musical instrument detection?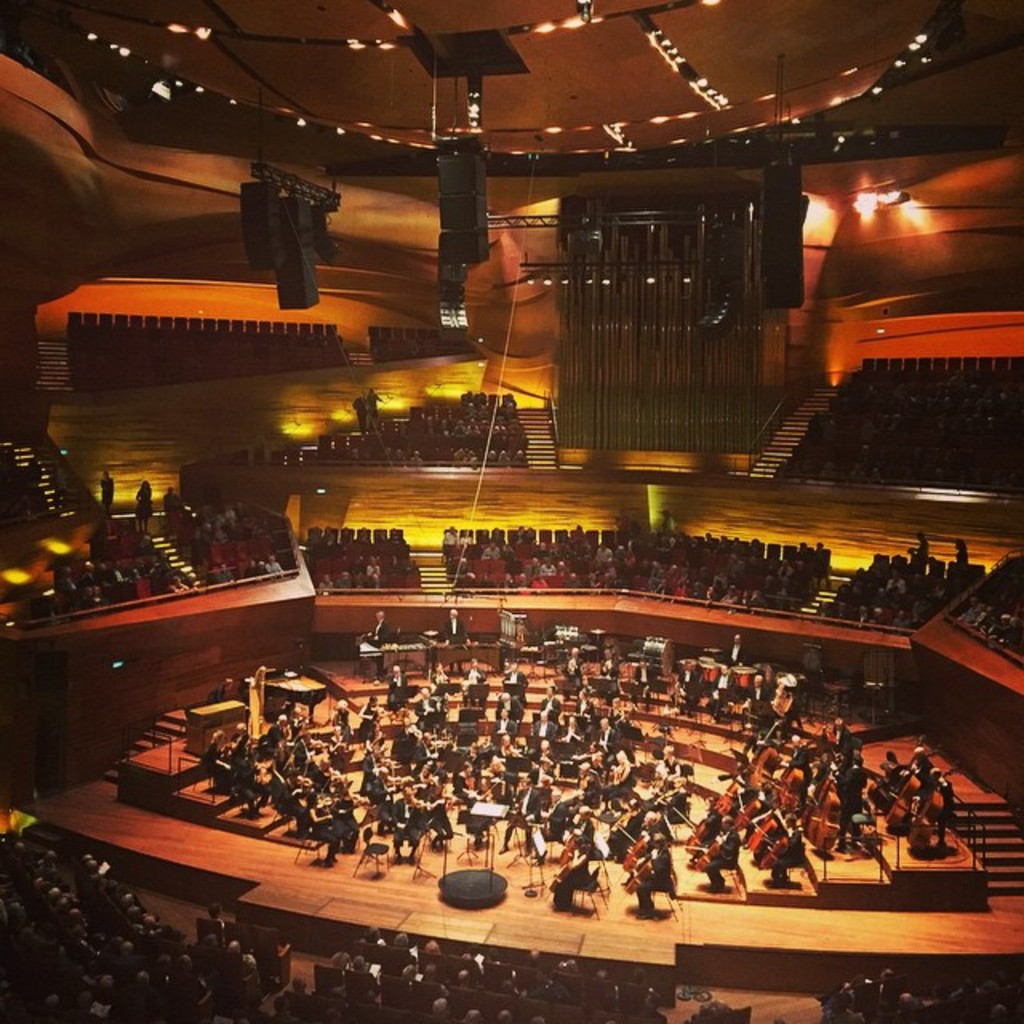
detection(469, 773, 499, 802)
